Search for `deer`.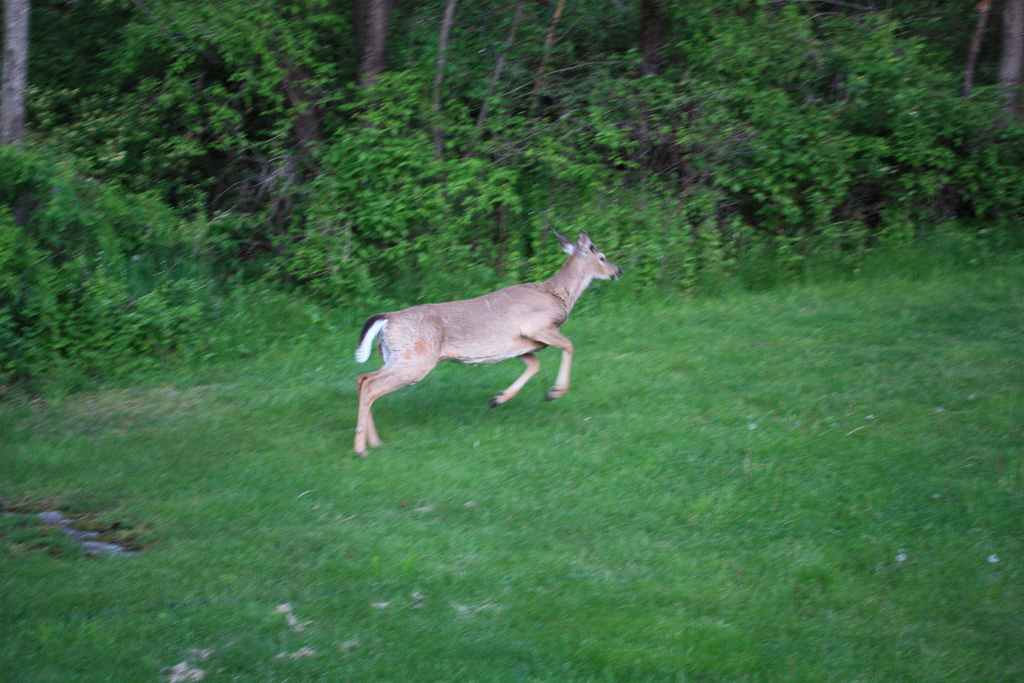
Found at detection(354, 233, 624, 453).
